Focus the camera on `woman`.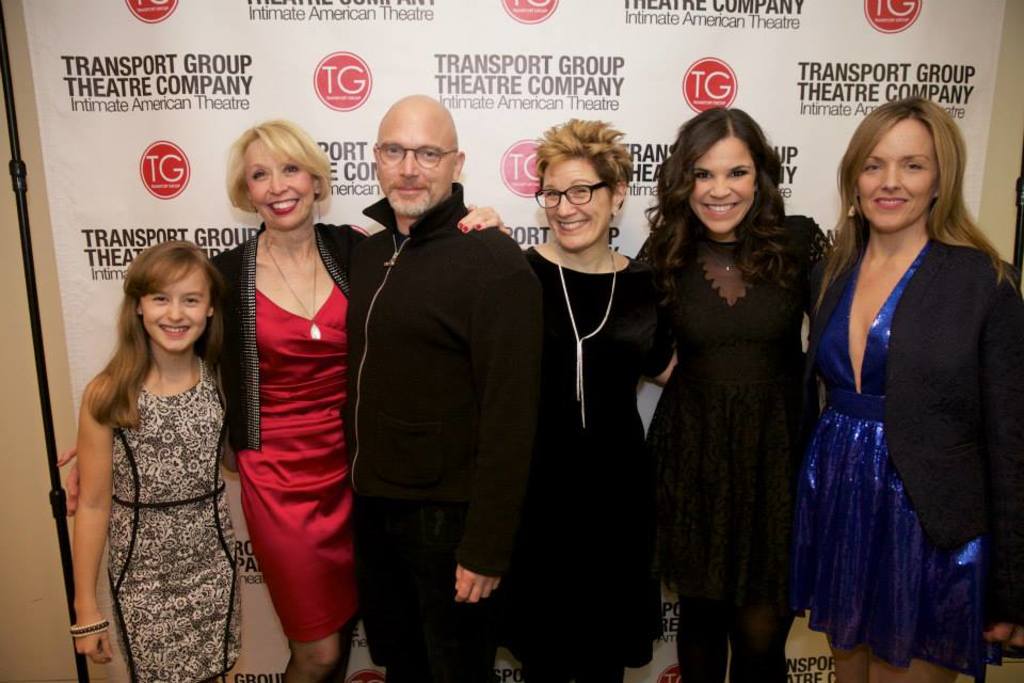
Focus region: {"left": 64, "top": 118, "right": 518, "bottom": 682}.
